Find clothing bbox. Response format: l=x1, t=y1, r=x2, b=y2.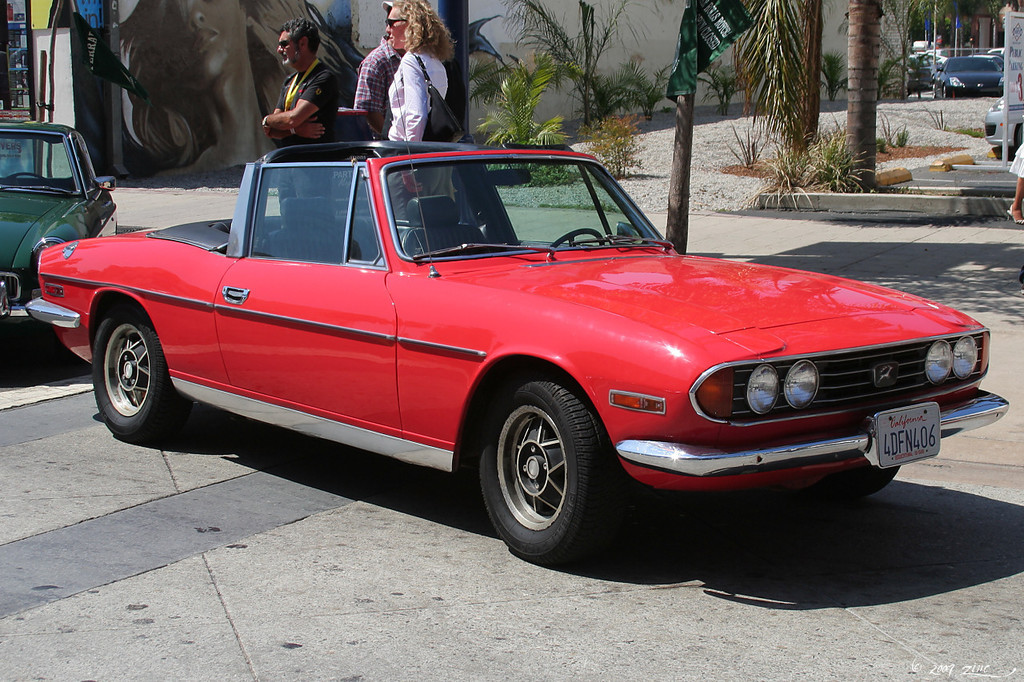
l=274, t=61, r=341, b=201.
